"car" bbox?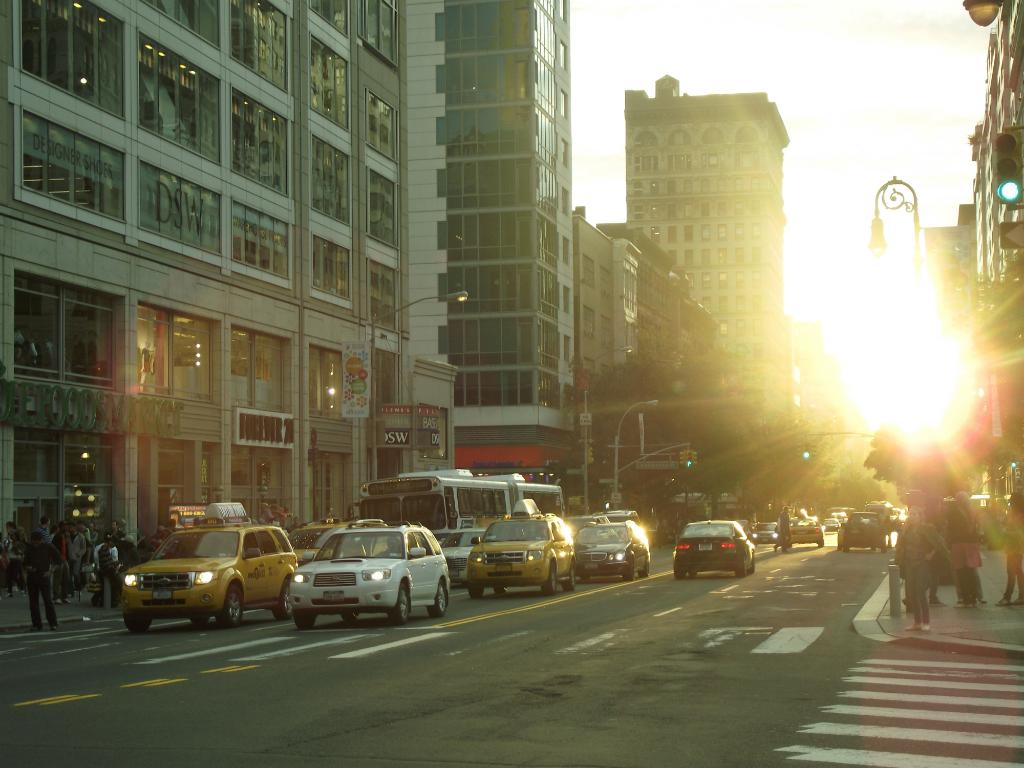
rect(436, 527, 496, 586)
